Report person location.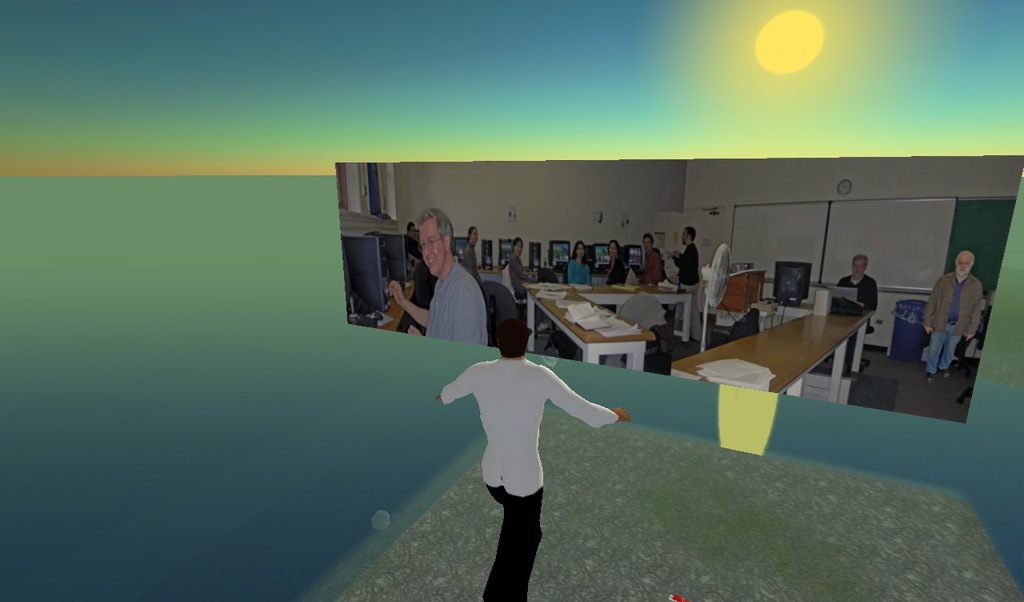
Report: select_region(386, 201, 488, 348).
